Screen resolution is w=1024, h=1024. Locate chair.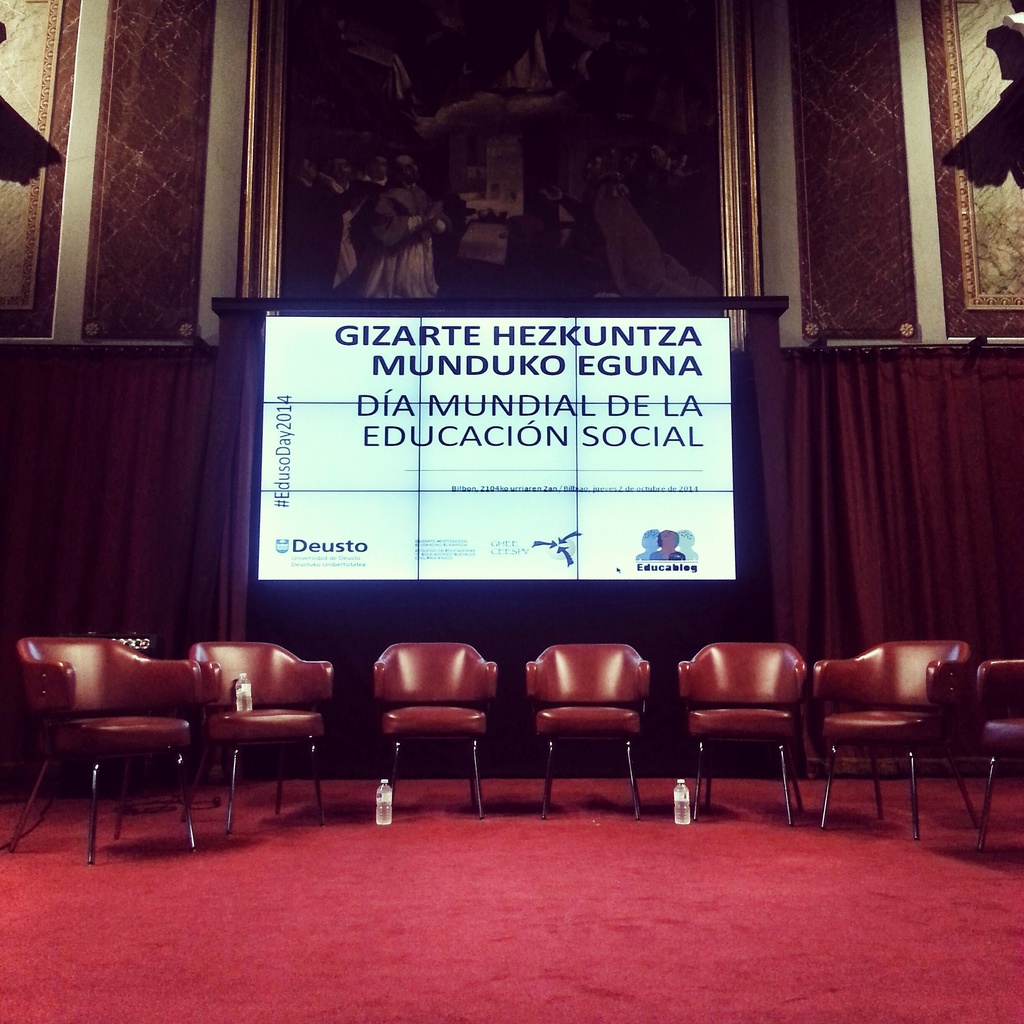
<box>672,643,812,831</box>.
